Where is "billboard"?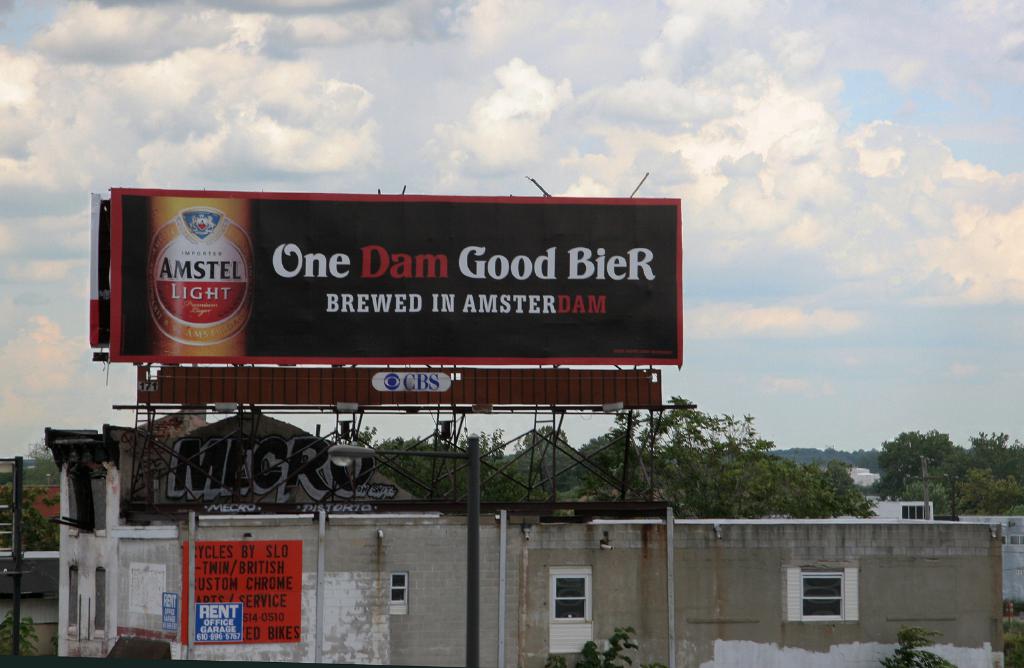
detection(68, 172, 703, 427).
